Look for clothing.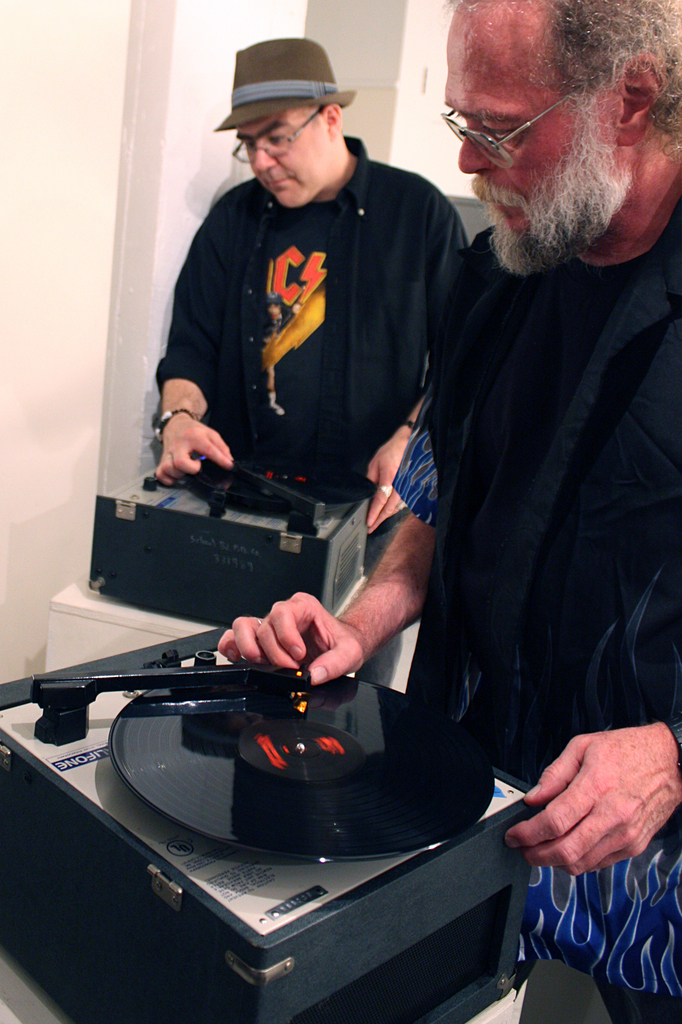
Found: BBox(399, 220, 681, 788).
